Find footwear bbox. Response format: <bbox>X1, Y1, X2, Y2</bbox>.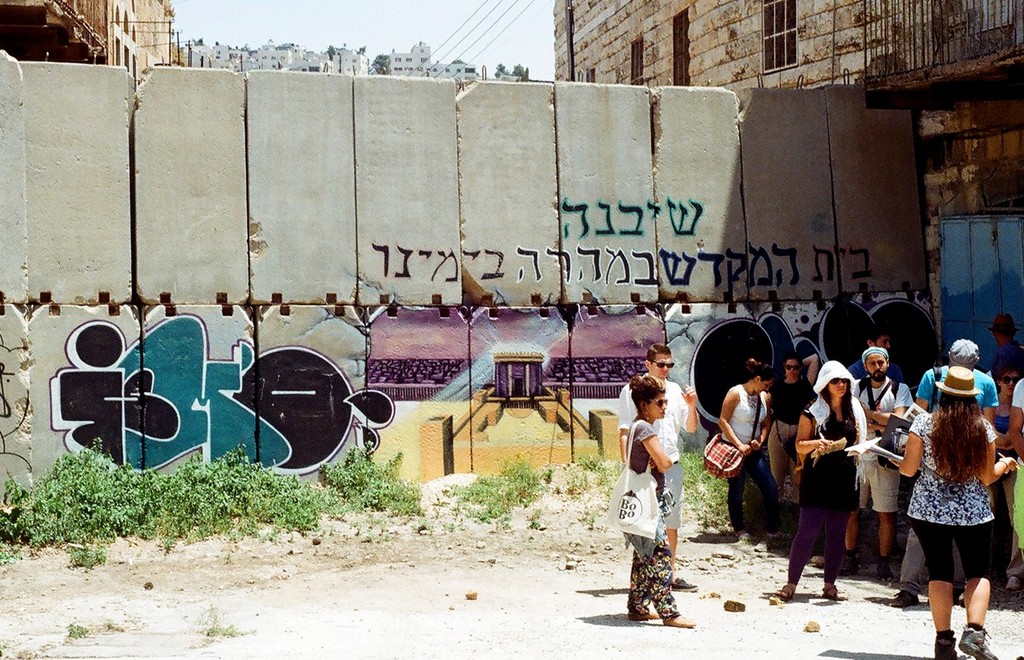
<bbox>659, 610, 697, 628</bbox>.
